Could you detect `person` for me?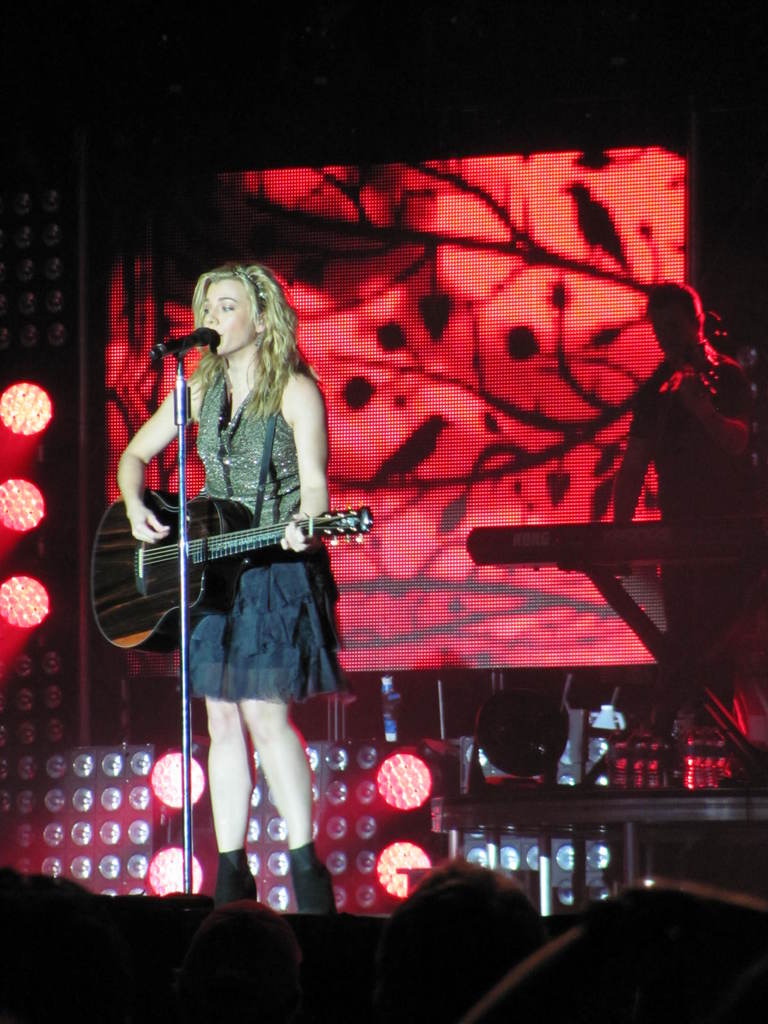
Detection result: 115, 280, 361, 880.
